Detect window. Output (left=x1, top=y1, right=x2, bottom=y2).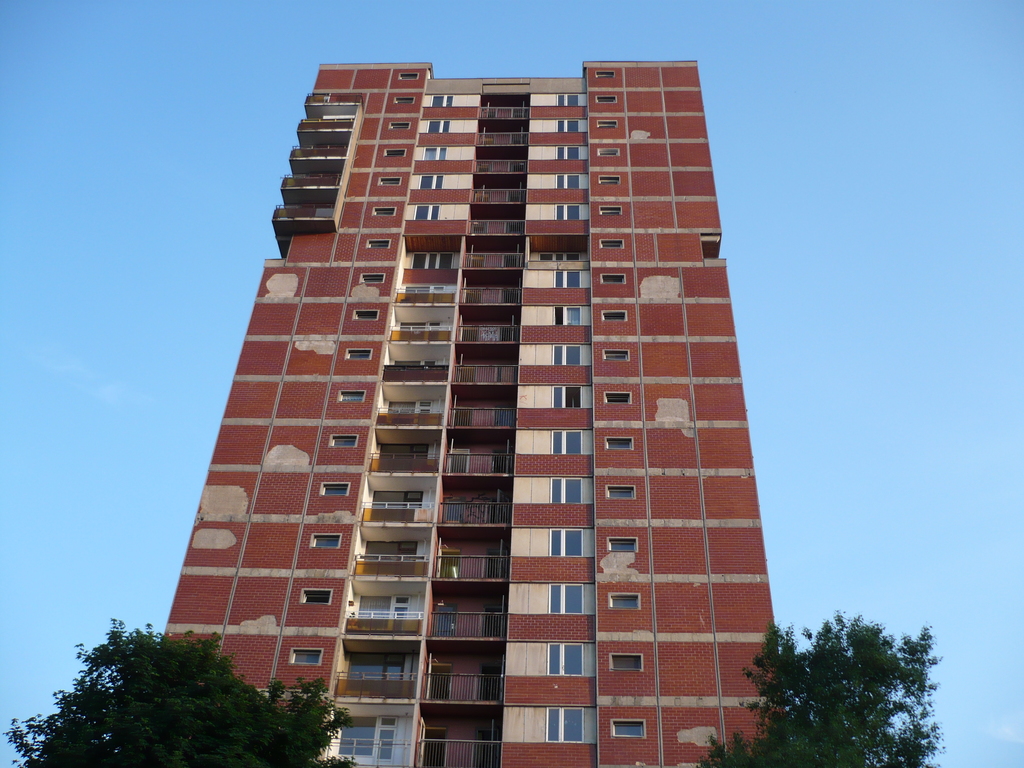
(left=395, top=67, right=423, bottom=82).
